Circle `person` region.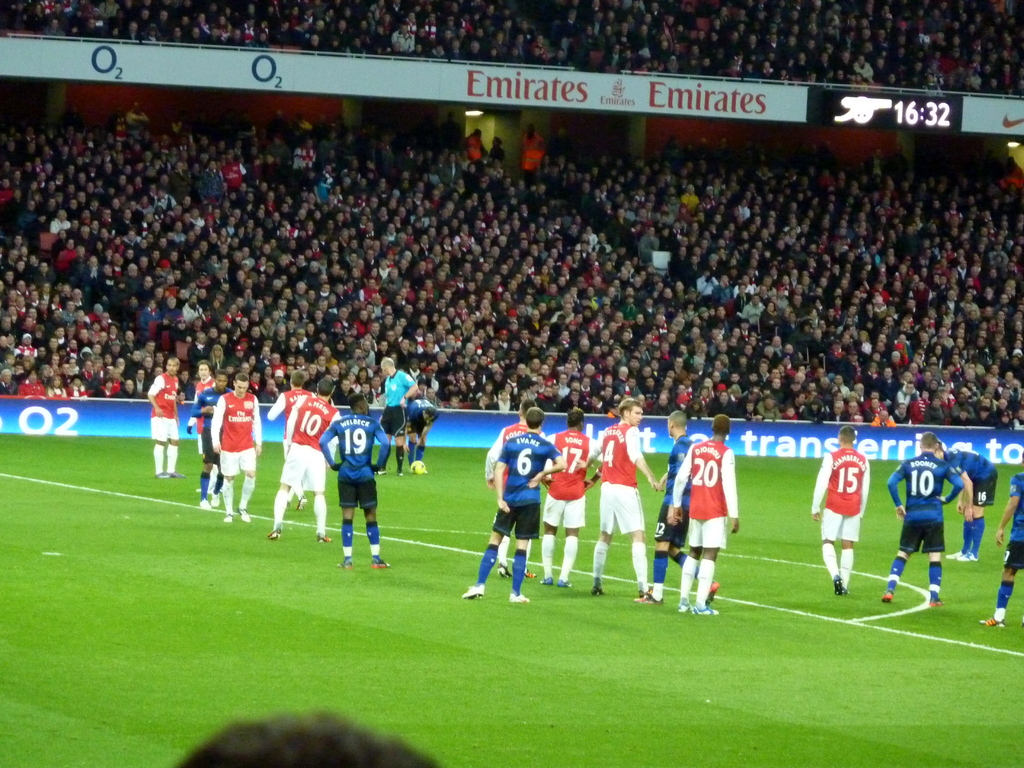
Region: select_region(897, 422, 963, 602).
